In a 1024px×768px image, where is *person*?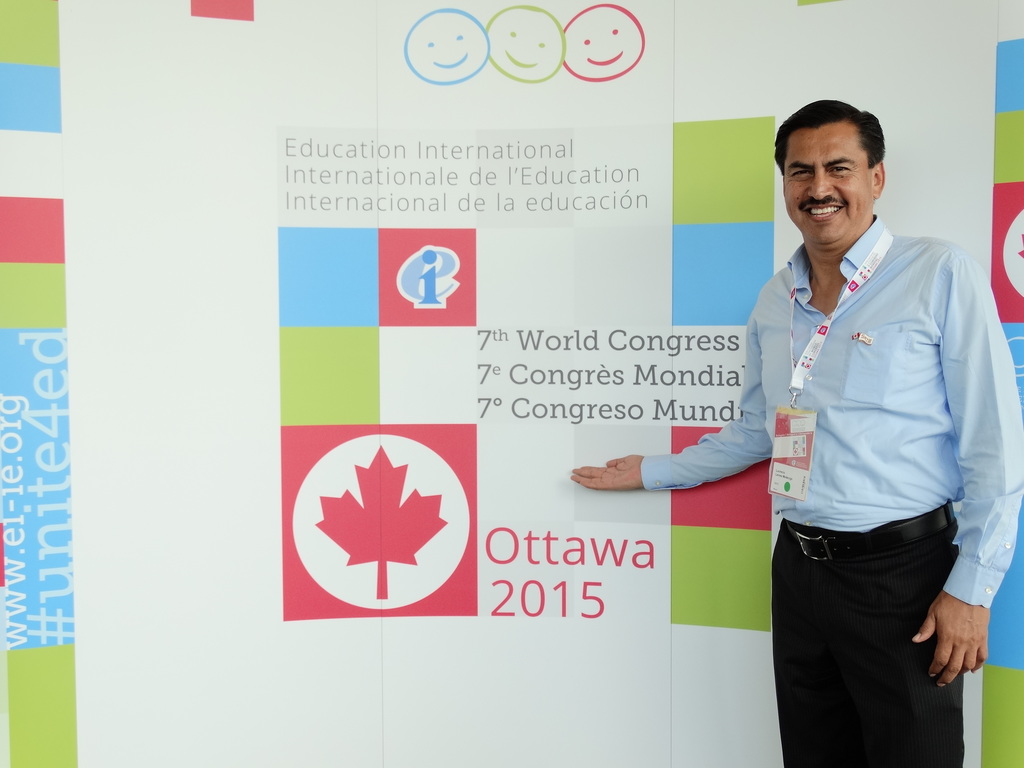
bbox=[570, 93, 1023, 767].
